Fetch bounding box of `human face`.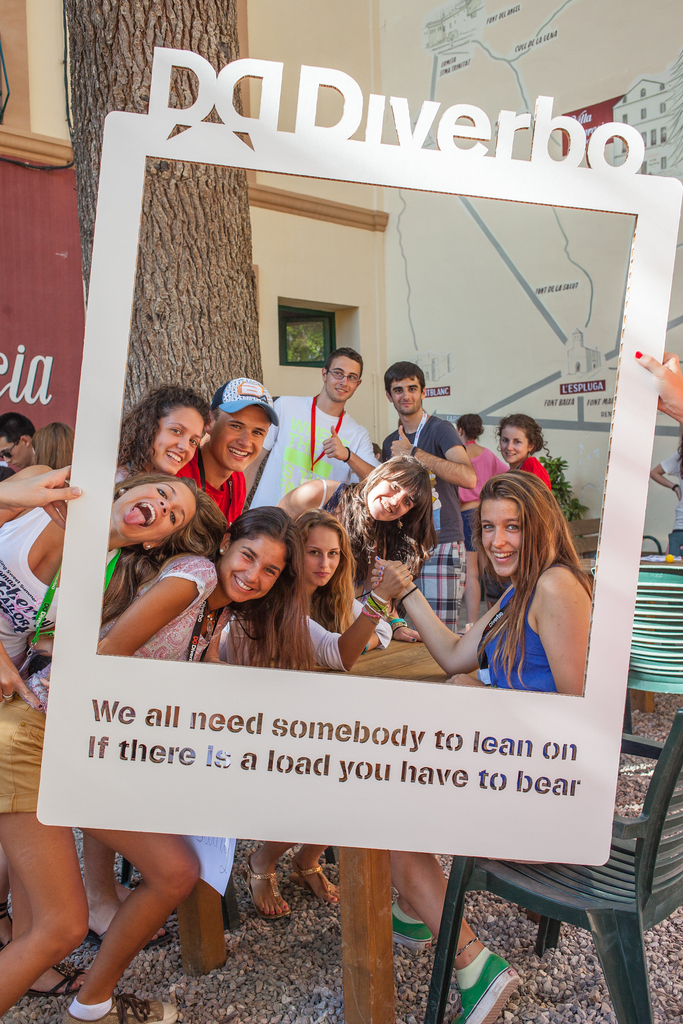
Bbox: bbox(499, 423, 529, 463).
